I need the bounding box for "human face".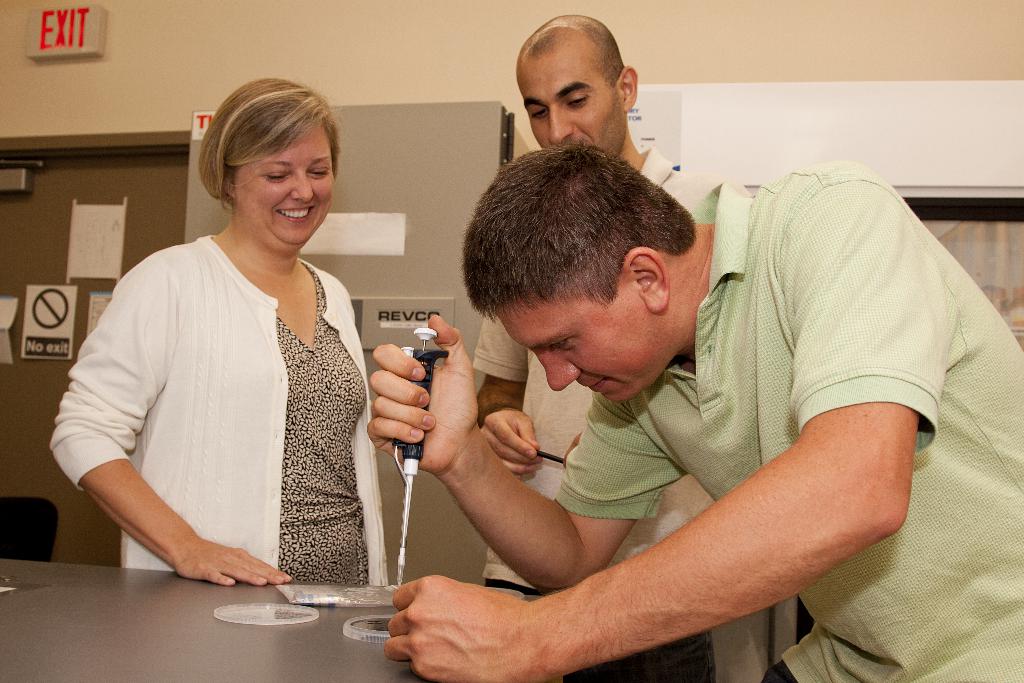
Here it is: bbox=[236, 129, 337, 243].
